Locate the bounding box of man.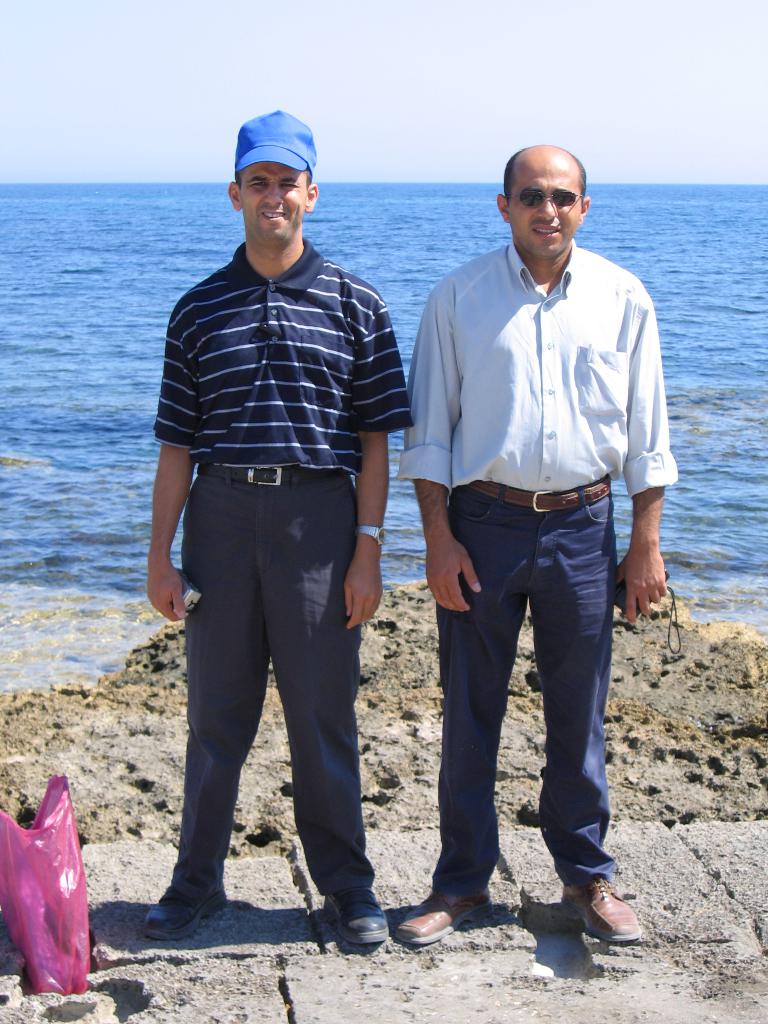
Bounding box: [412, 129, 666, 897].
